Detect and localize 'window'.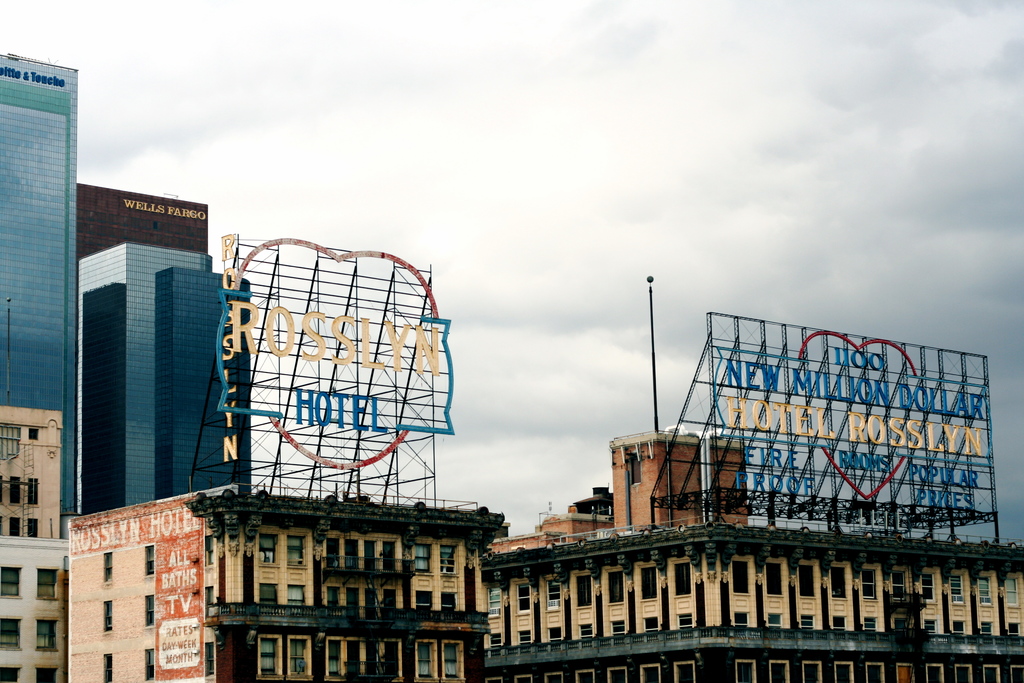
Localized at [204,588,215,623].
